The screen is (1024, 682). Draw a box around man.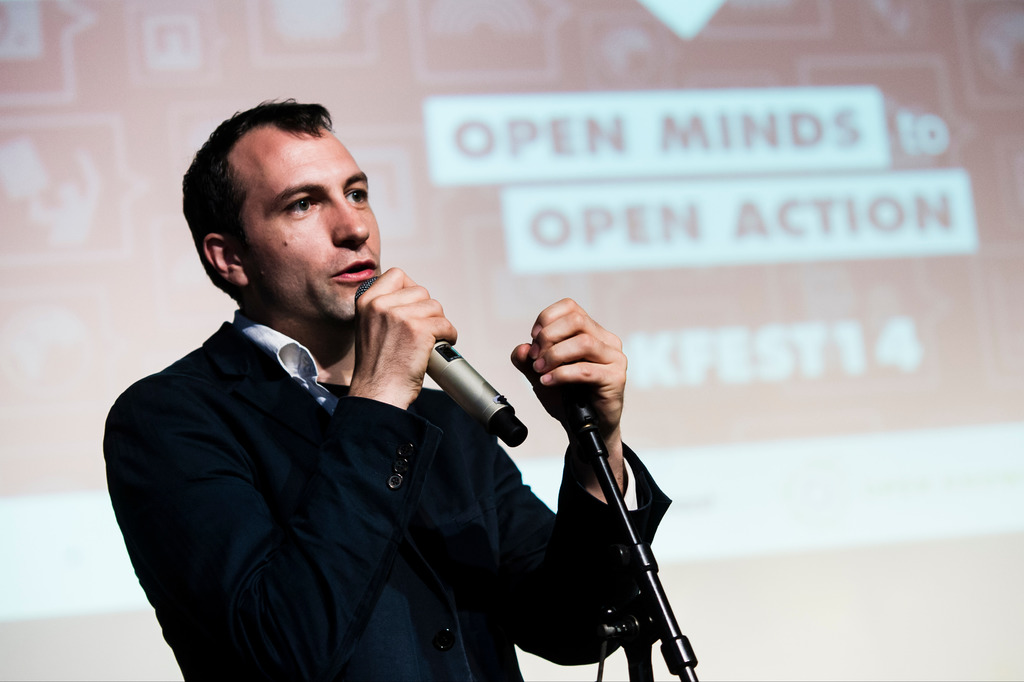
(102,116,670,654).
